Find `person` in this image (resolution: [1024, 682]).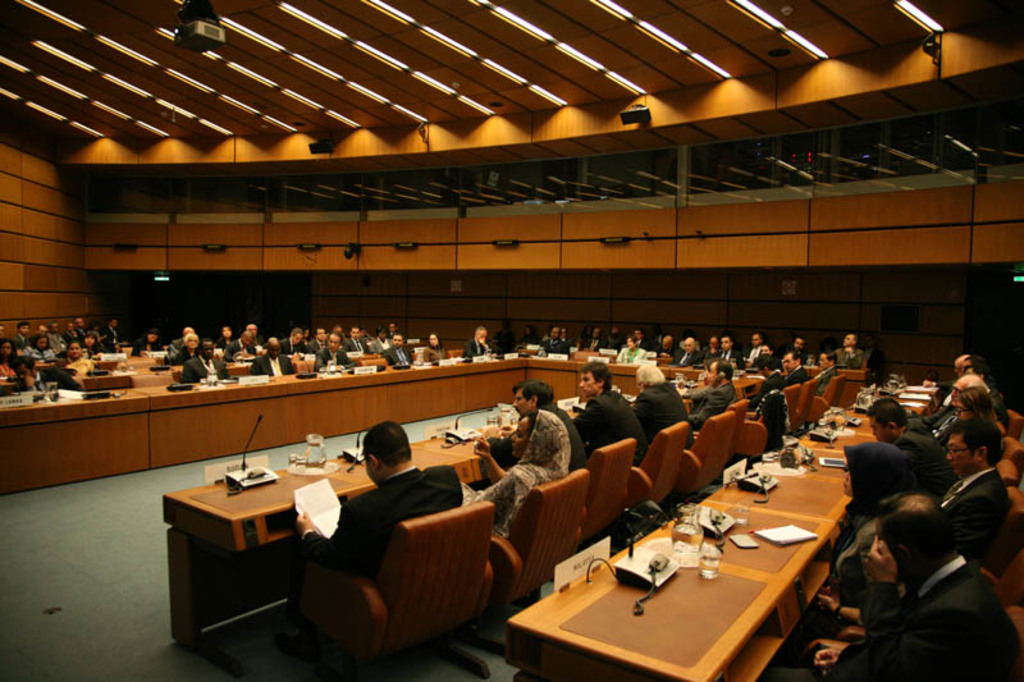
[687, 356, 739, 413].
